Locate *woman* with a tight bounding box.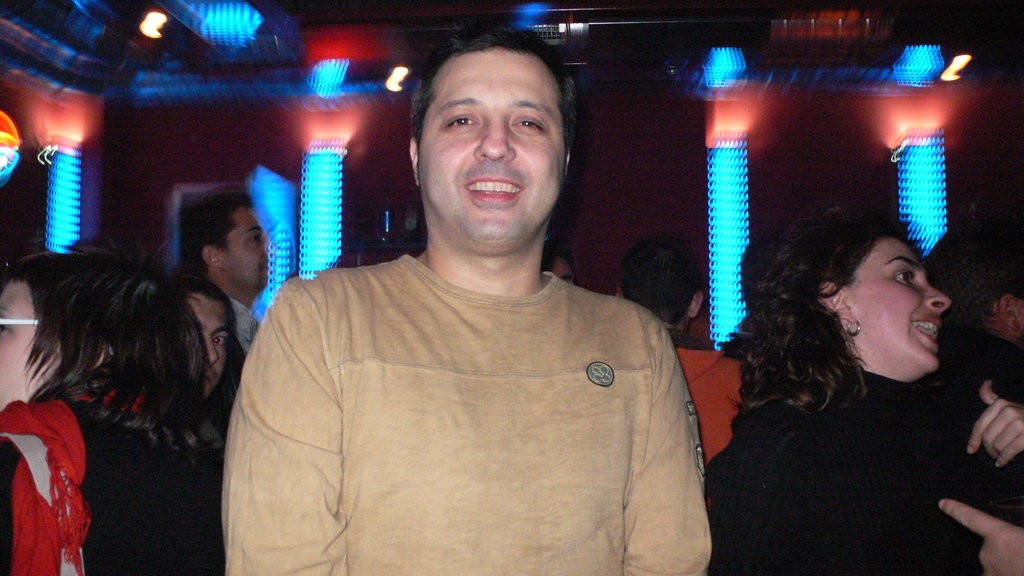
pyautogui.locateOnScreen(698, 209, 1023, 575).
